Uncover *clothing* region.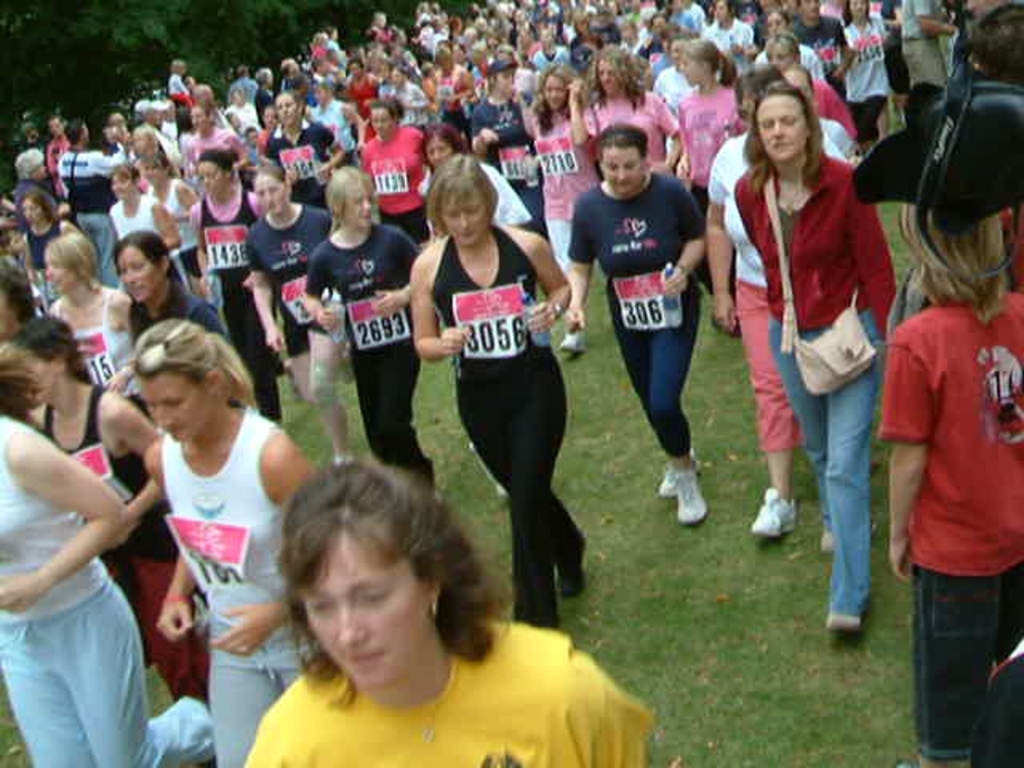
Uncovered: crop(893, 262, 1010, 682).
